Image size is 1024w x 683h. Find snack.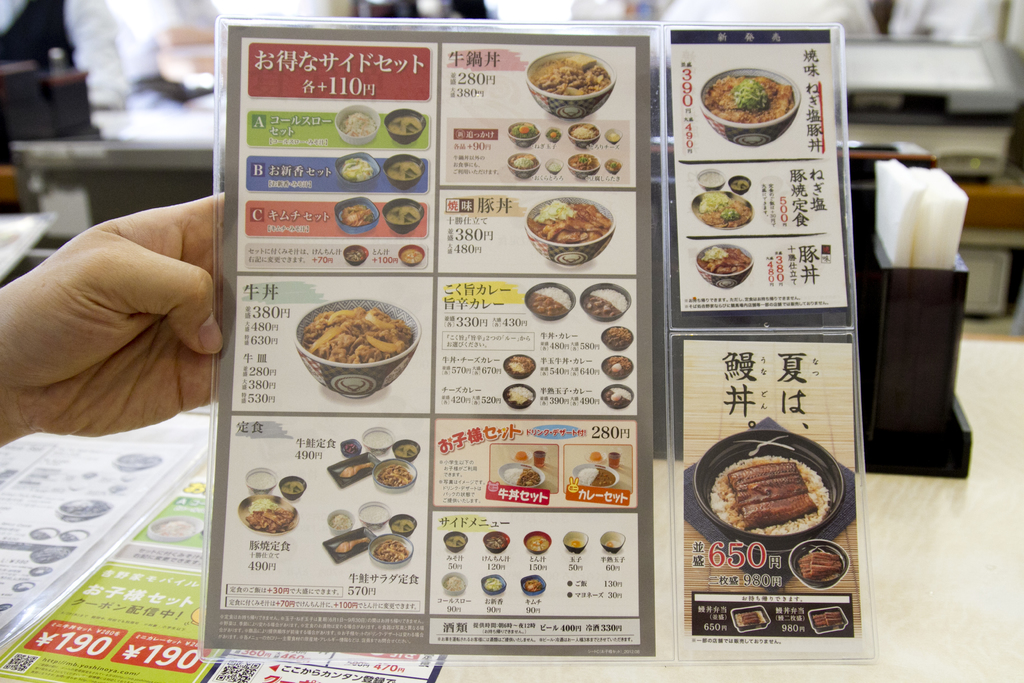
568:124:594:144.
